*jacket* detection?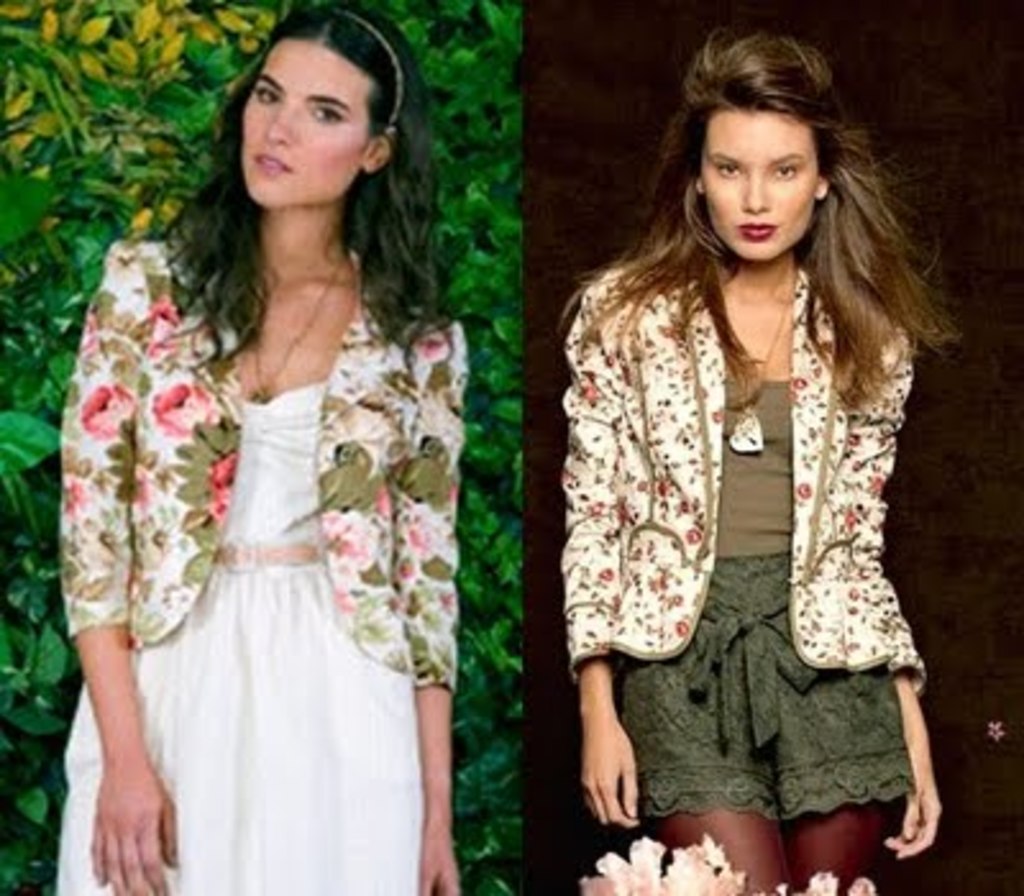
select_region(61, 243, 474, 691)
